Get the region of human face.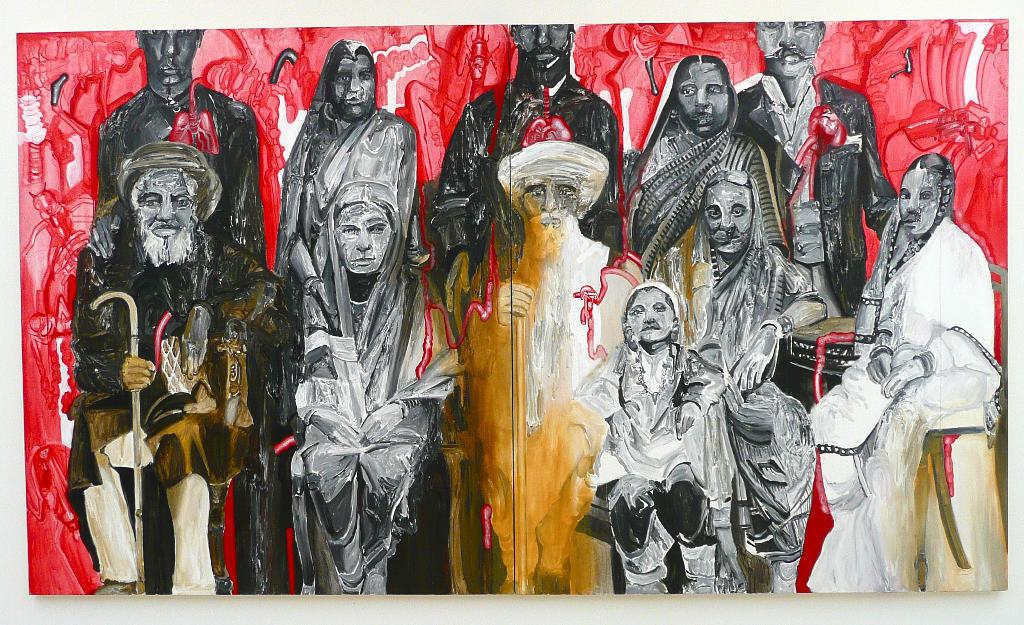
box=[896, 170, 930, 232].
